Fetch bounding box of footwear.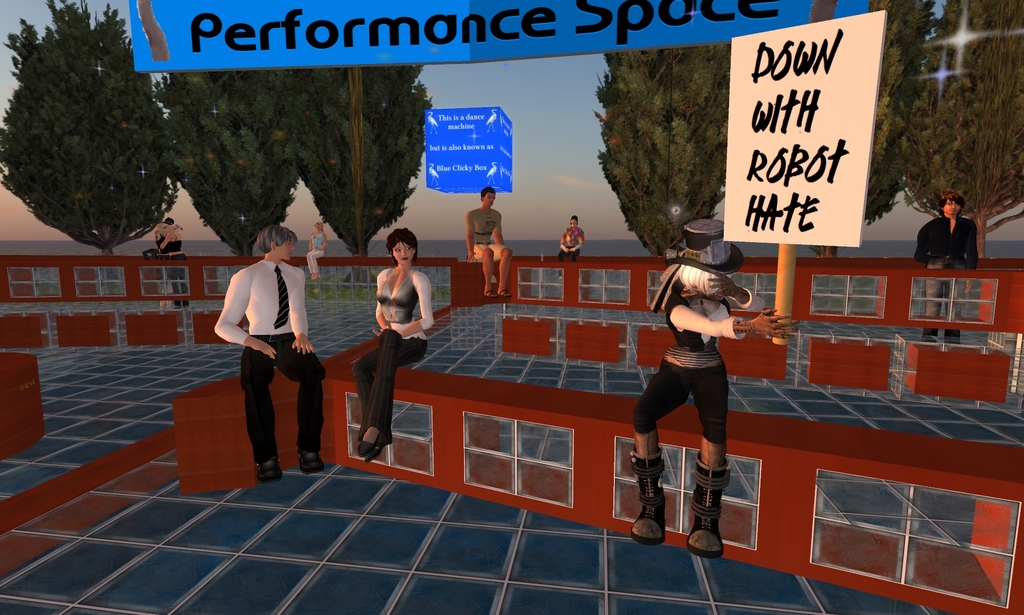
Bbox: x1=256 y1=455 x2=281 y2=482.
